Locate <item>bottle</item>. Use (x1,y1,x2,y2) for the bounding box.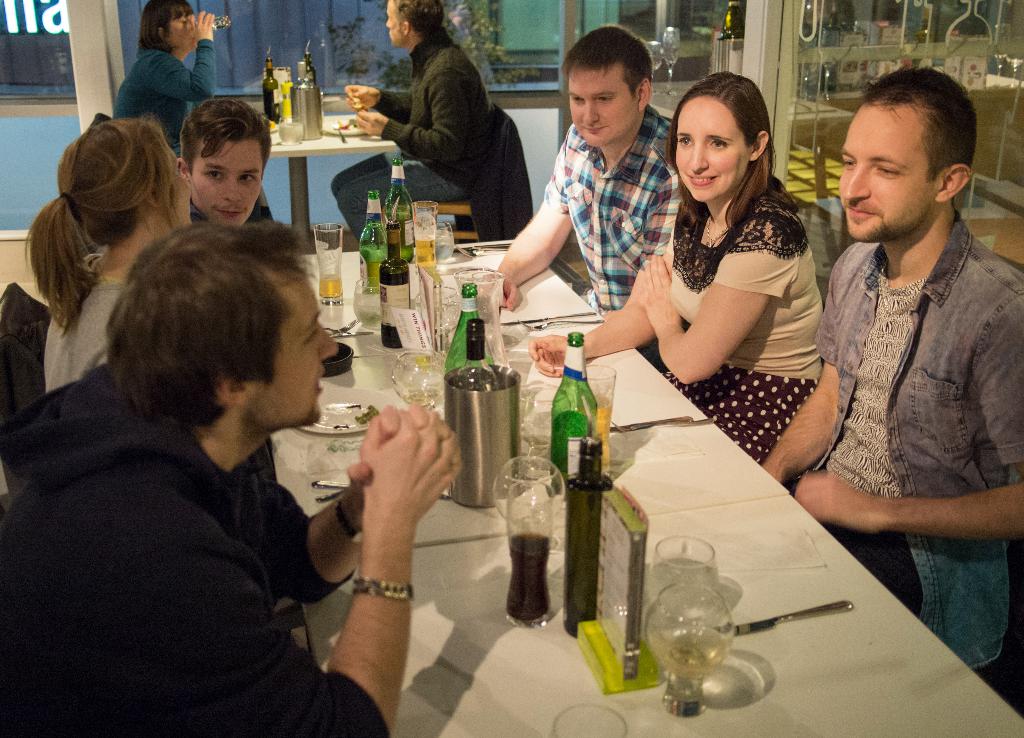
(915,0,931,69).
